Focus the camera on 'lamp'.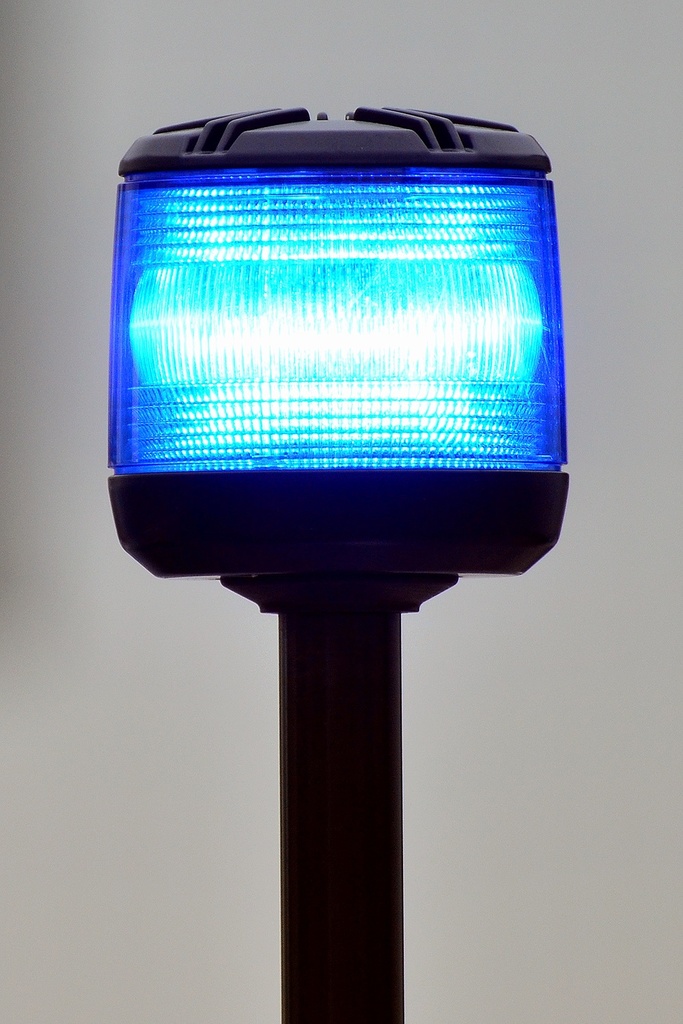
Focus region: crop(115, 98, 579, 1023).
